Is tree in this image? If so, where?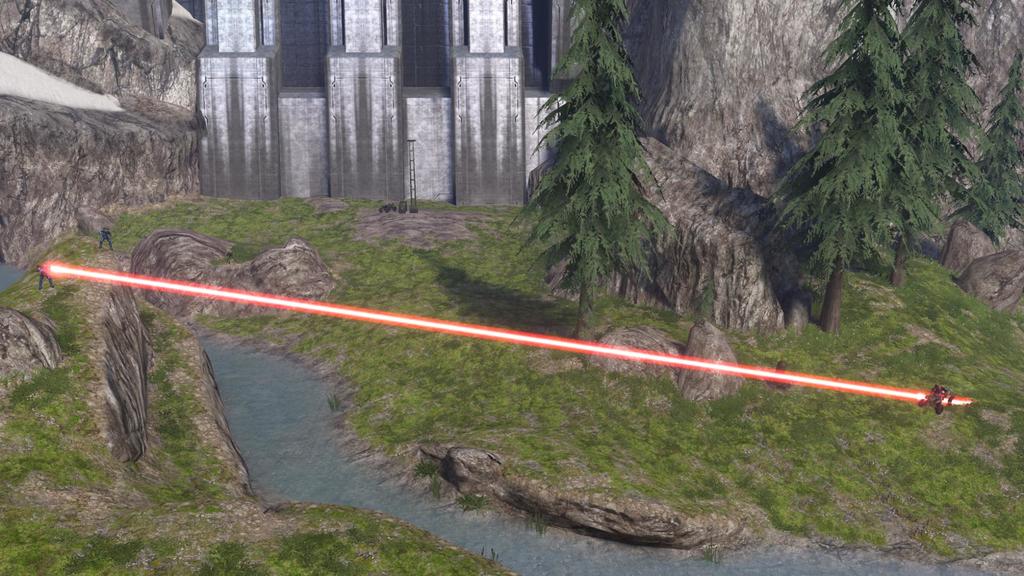
Yes, at rect(508, 15, 688, 323).
